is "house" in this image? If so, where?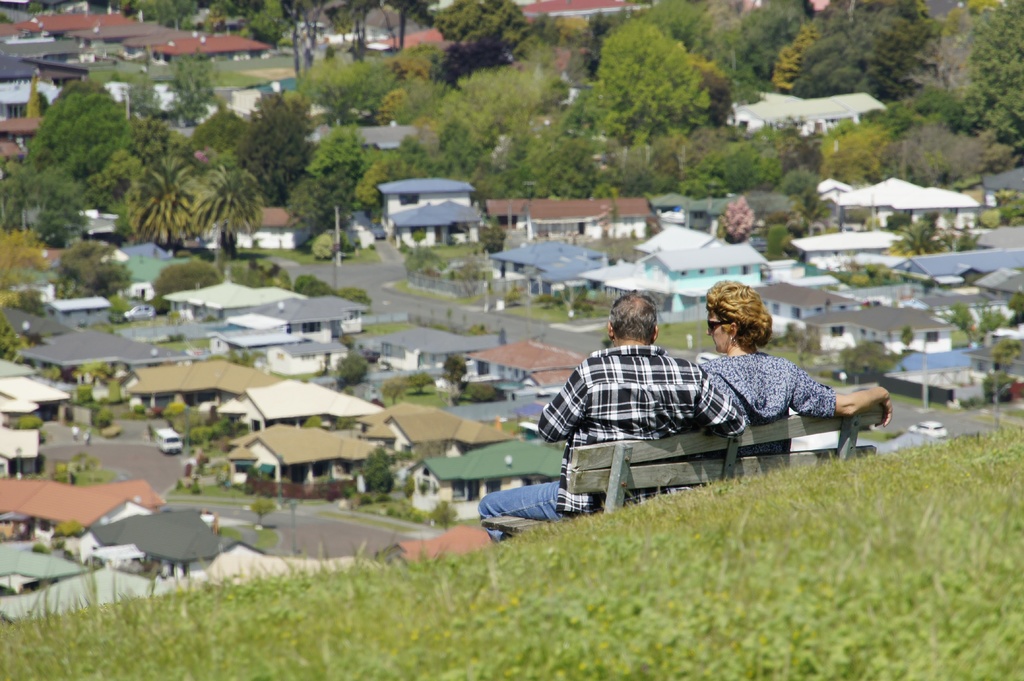
Yes, at 784/229/905/272.
